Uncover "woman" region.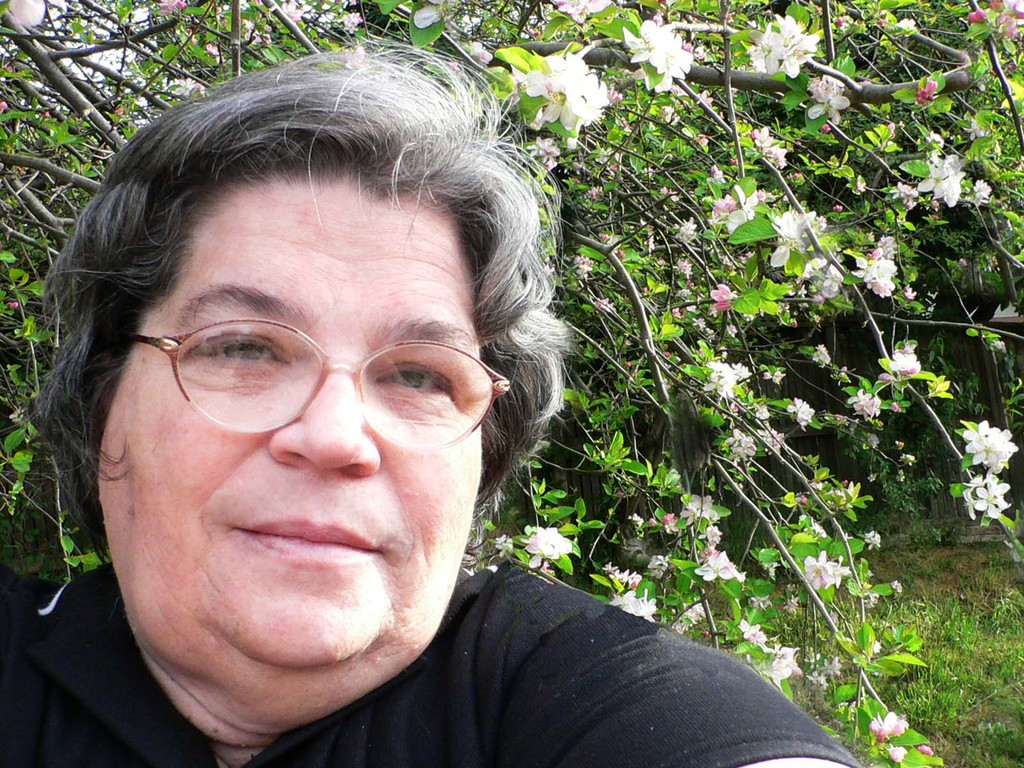
Uncovered: region(148, 74, 816, 750).
